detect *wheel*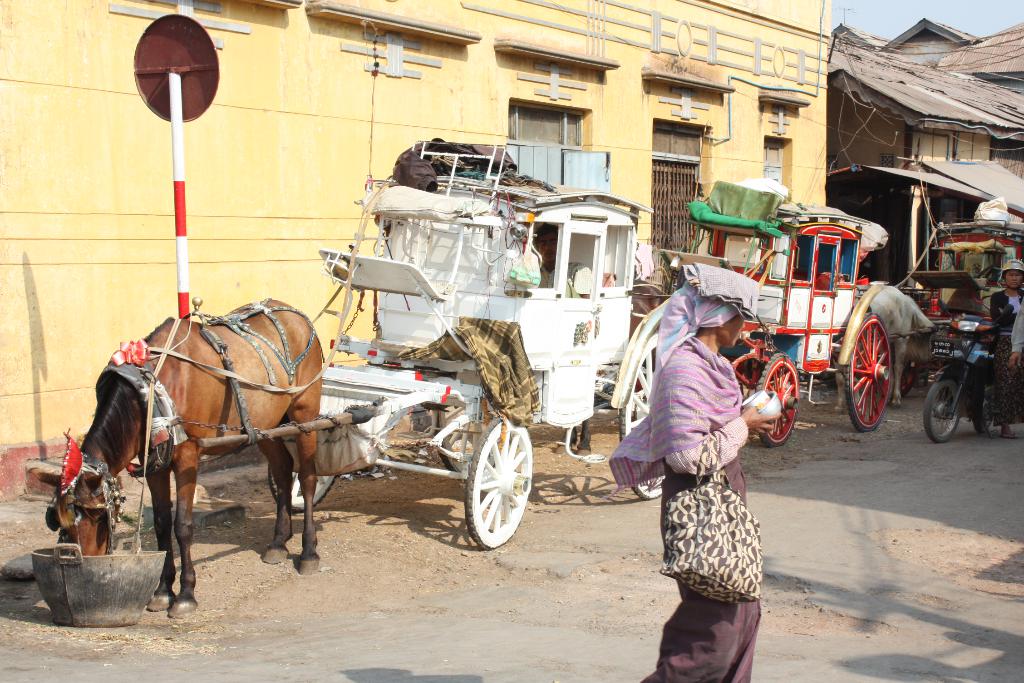
pyautogui.locateOnScreen(925, 382, 957, 439)
